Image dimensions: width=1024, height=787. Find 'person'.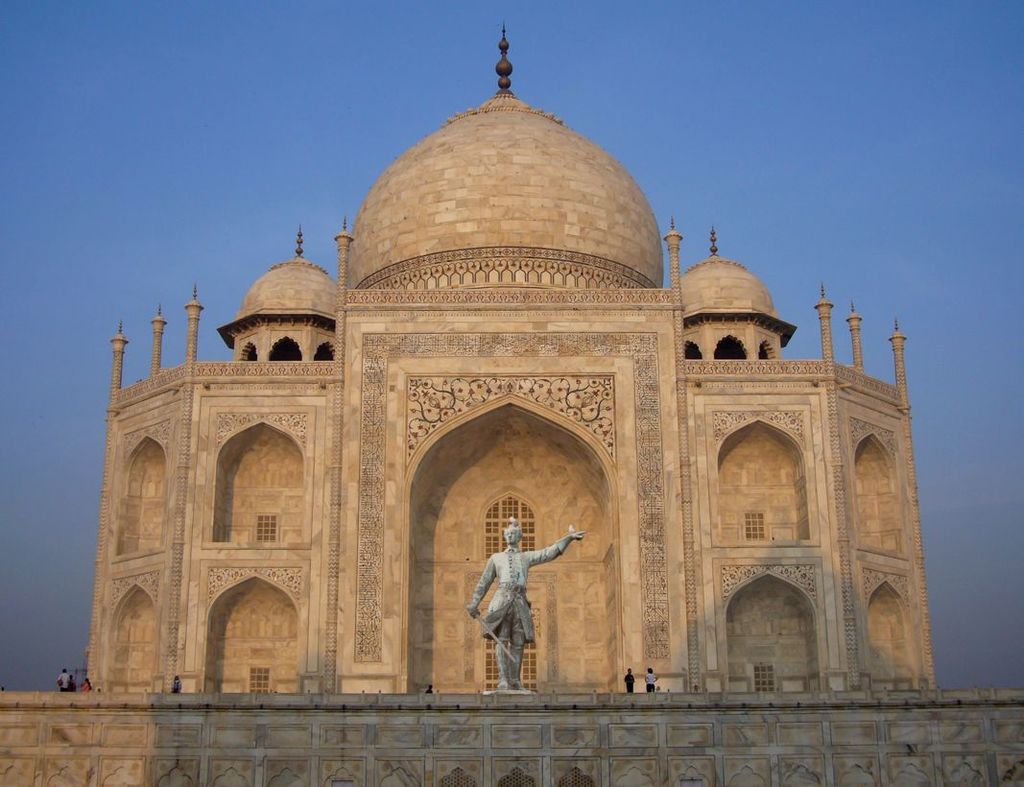
BBox(423, 681, 433, 699).
